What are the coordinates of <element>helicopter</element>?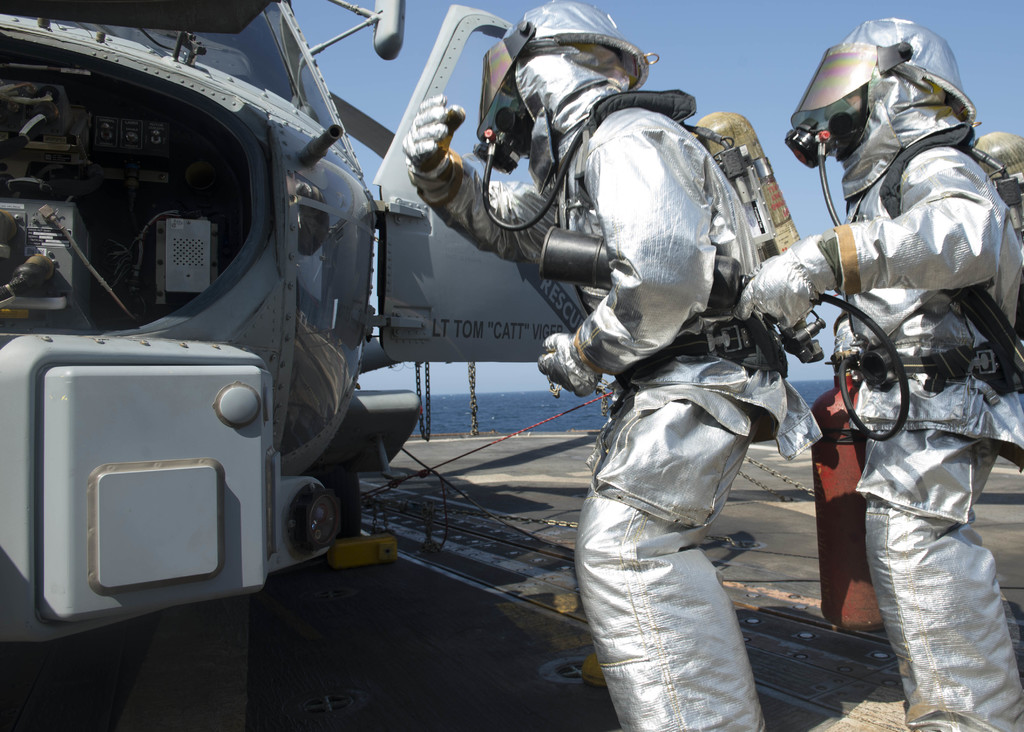
bbox=[0, 0, 587, 645].
